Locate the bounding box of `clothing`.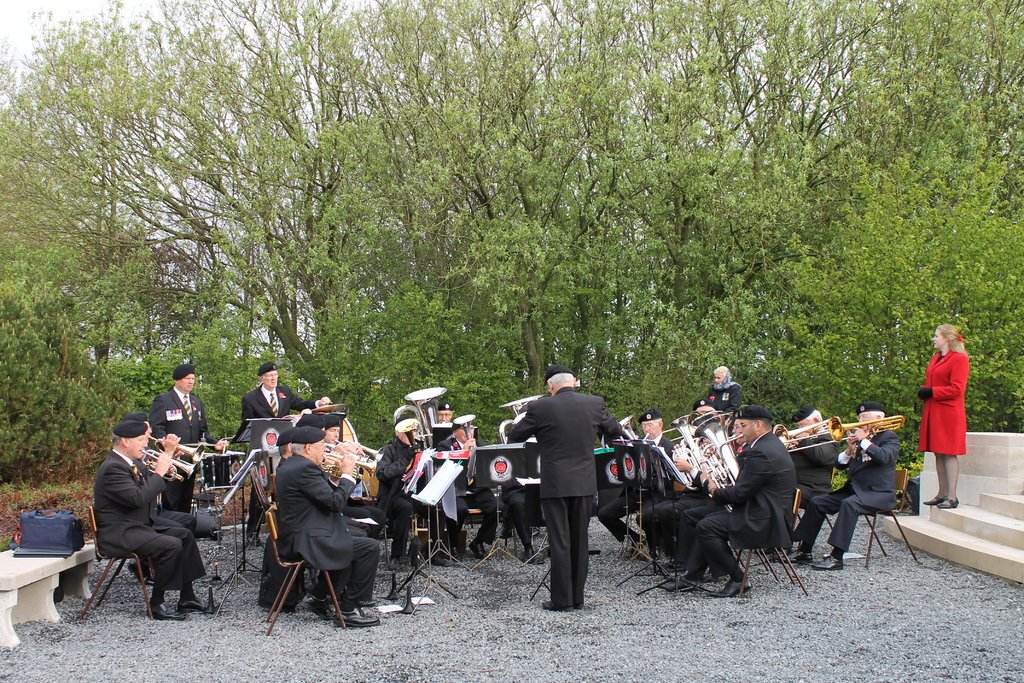
Bounding box: rect(145, 388, 209, 512).
